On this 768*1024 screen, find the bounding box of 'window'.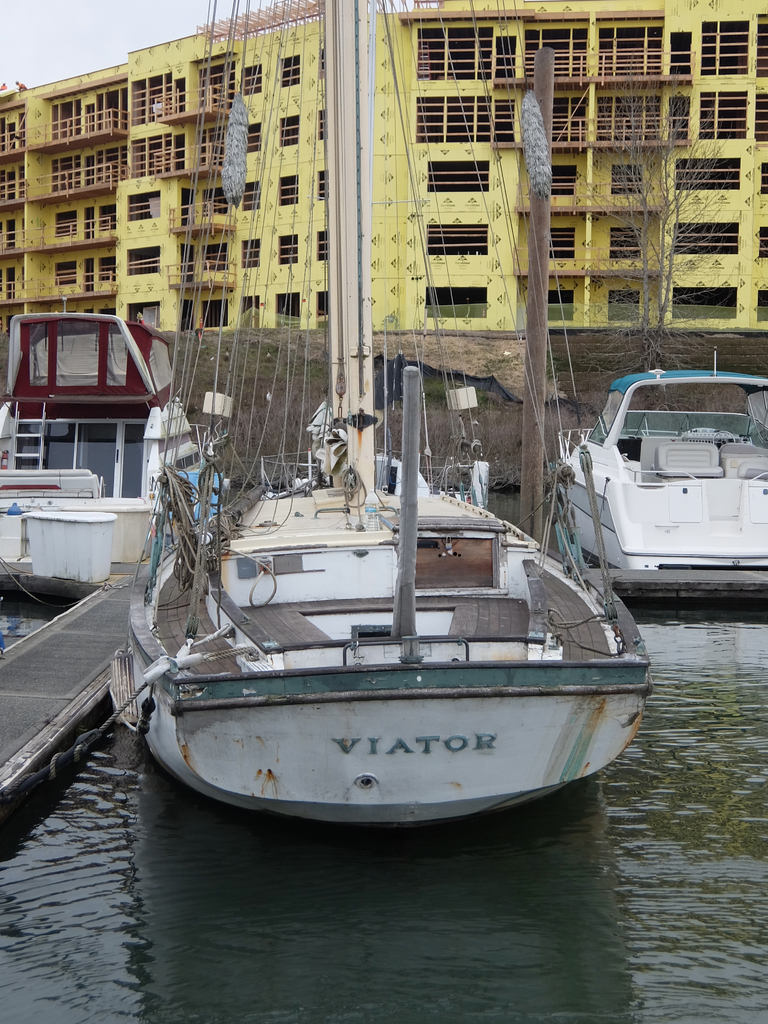
Bounding box: {"x1": 611, "y1": 165, "x2": 641, "y2": 193}.
